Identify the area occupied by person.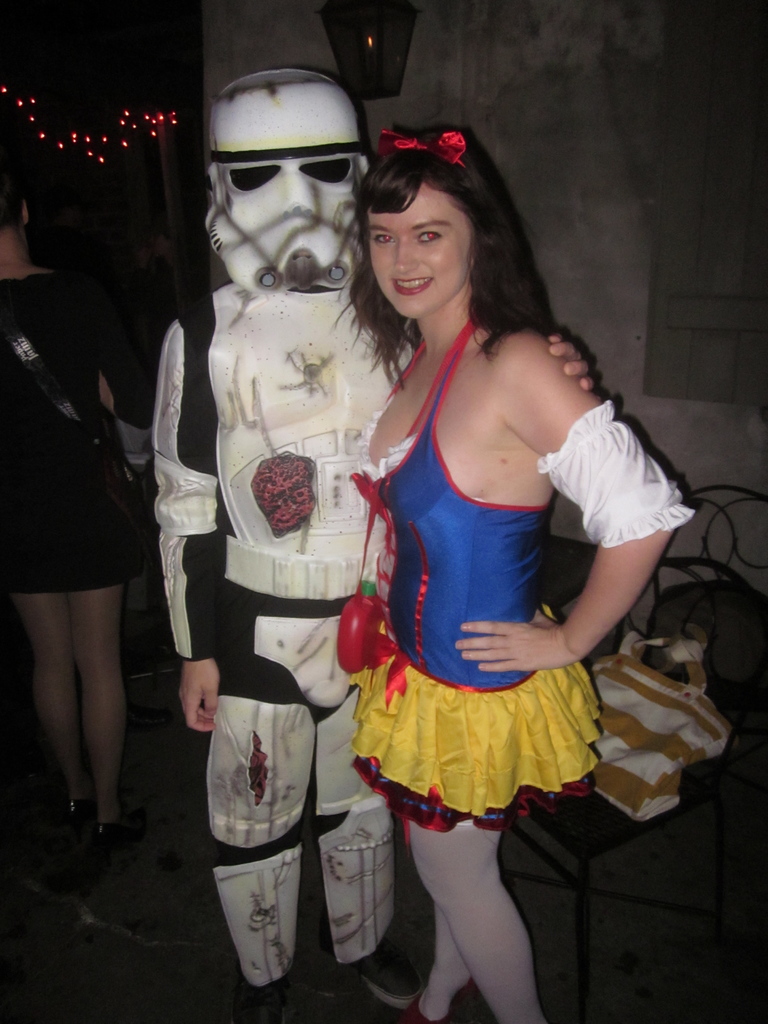
Area: locate(353, 120, 703, 1023).
